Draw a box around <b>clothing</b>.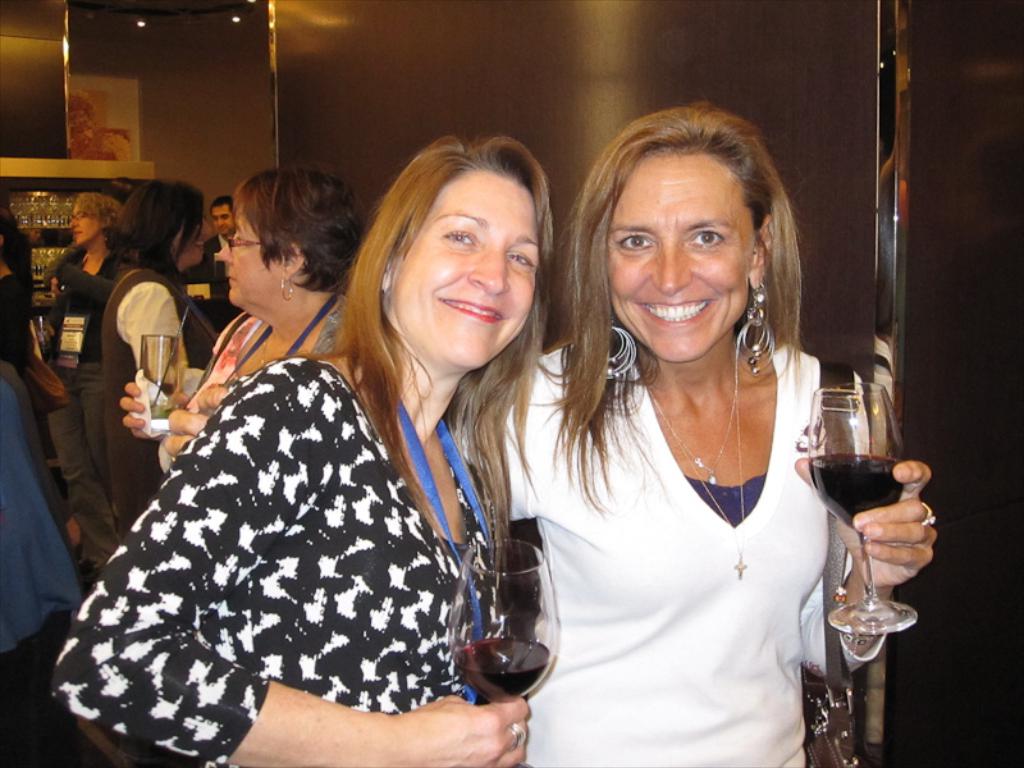
(93, 265, 216, 547).
